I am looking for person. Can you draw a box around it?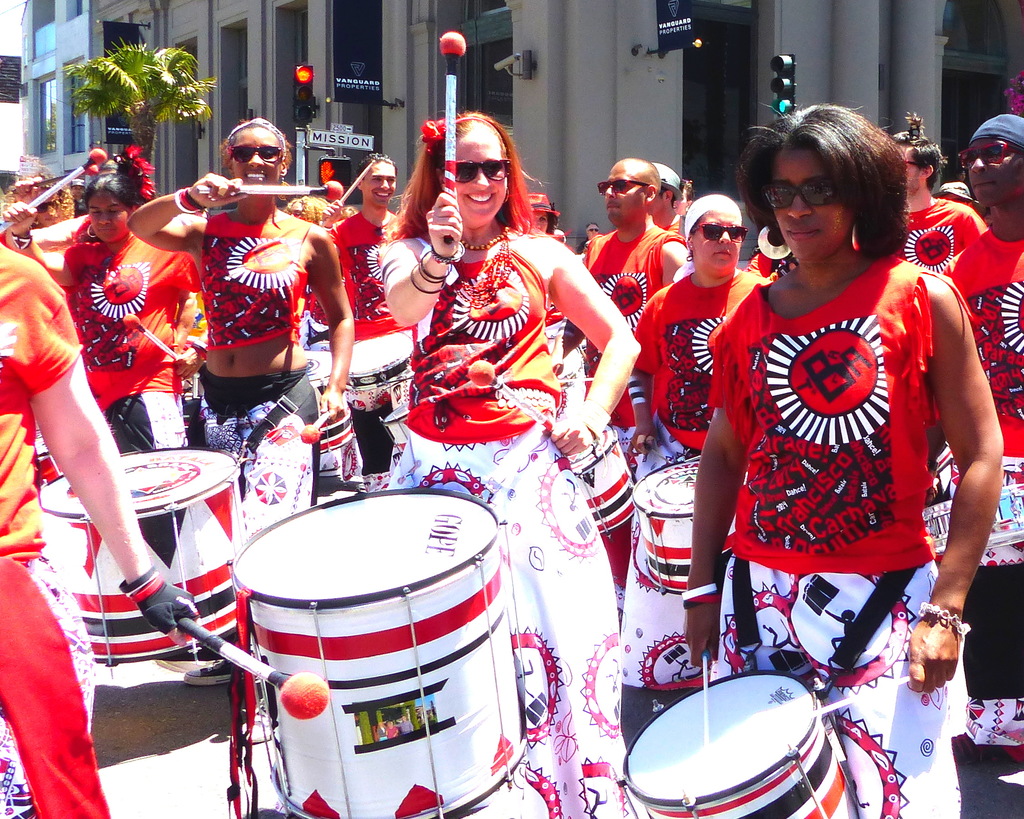
Sure, the bounding box is {"left": 621, "top": 201, "right": 763, "bottom": 676}.
